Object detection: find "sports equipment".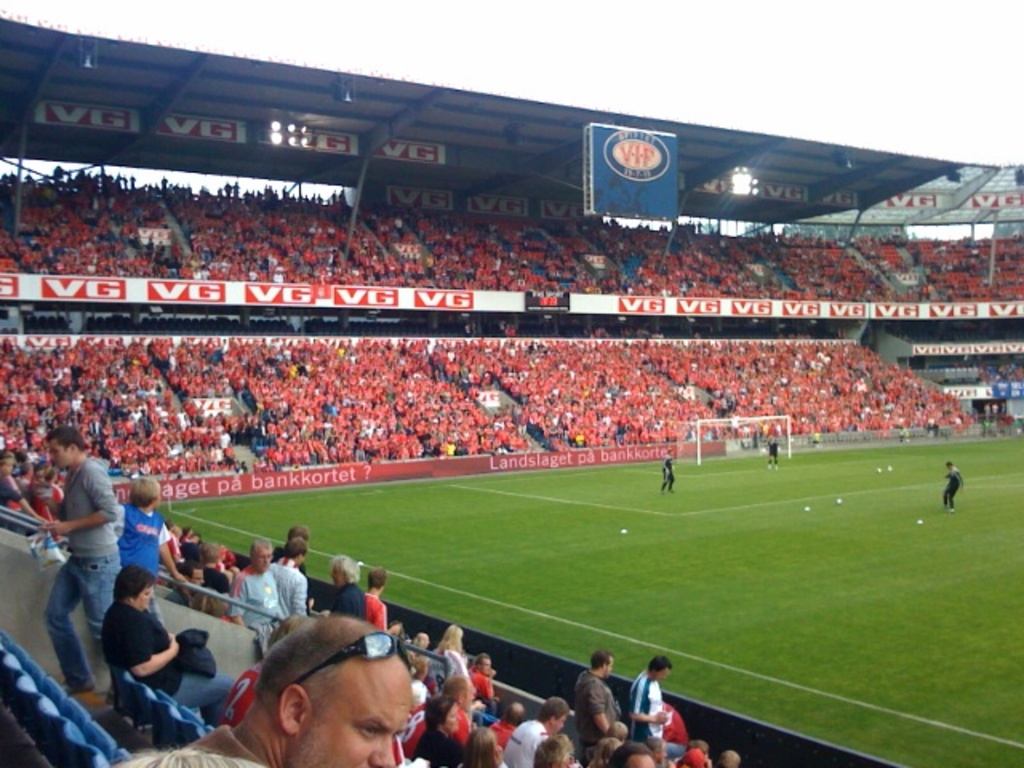
<region>835, 494, 842, 499</region>.
